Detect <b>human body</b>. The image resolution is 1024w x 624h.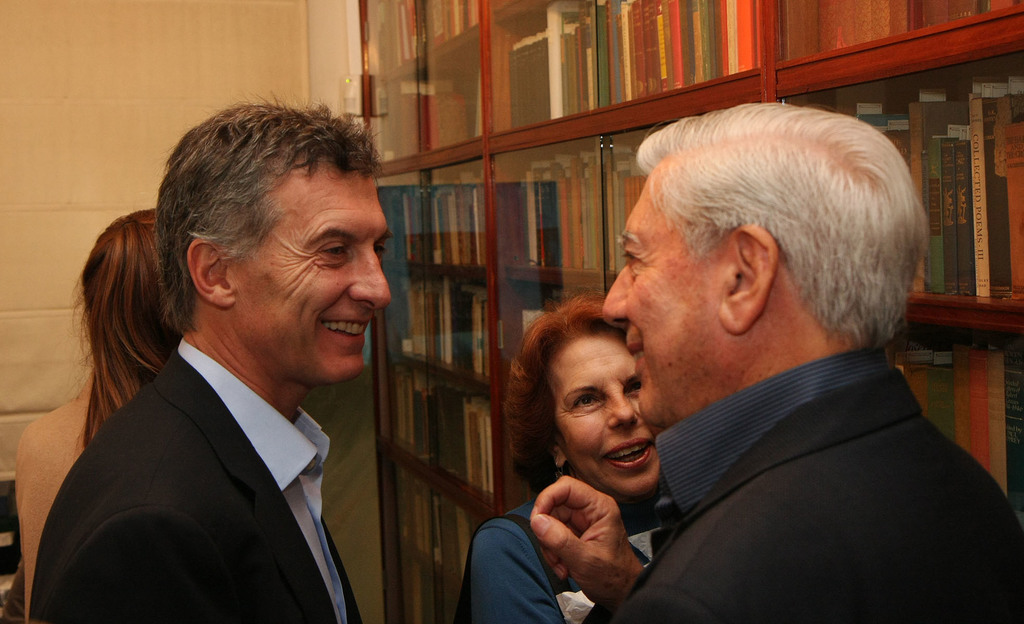
15:205:180:623.
